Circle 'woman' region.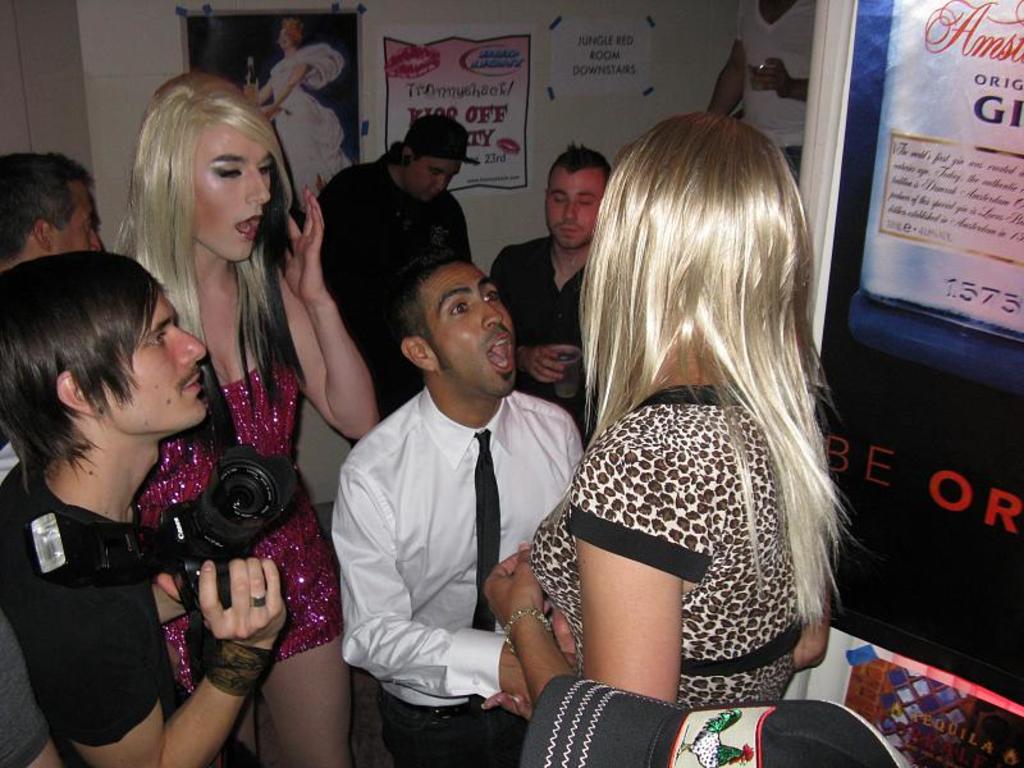
Region: 511, 59, 869, 767.
